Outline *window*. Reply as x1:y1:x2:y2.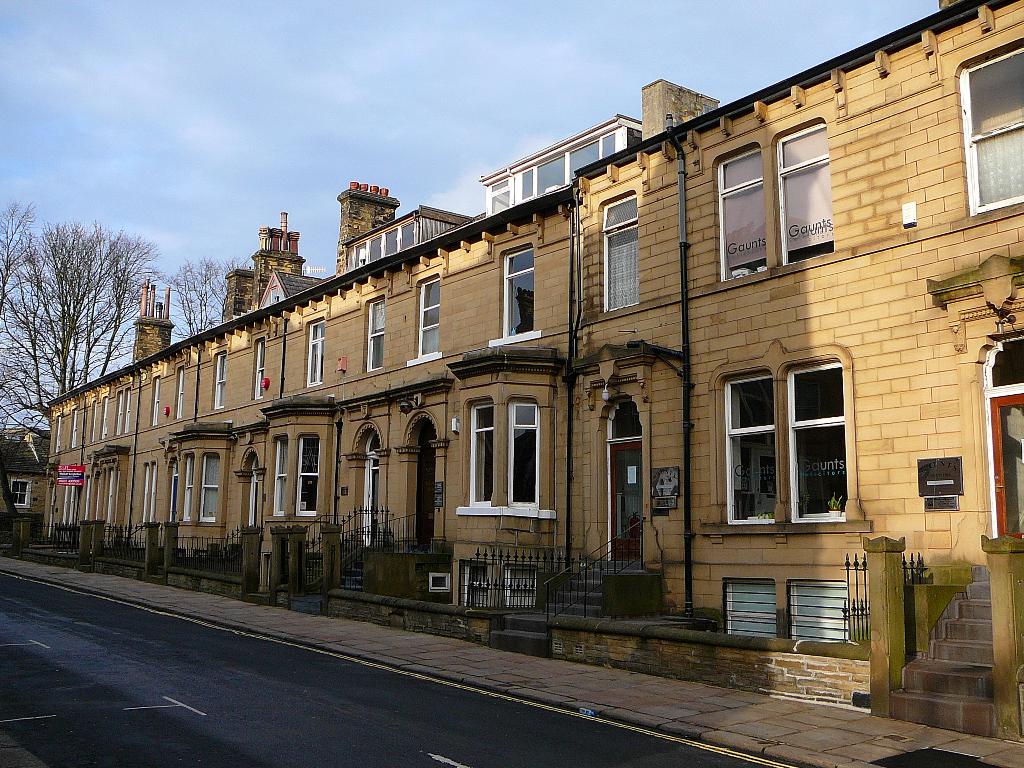
406:274:443:364.
